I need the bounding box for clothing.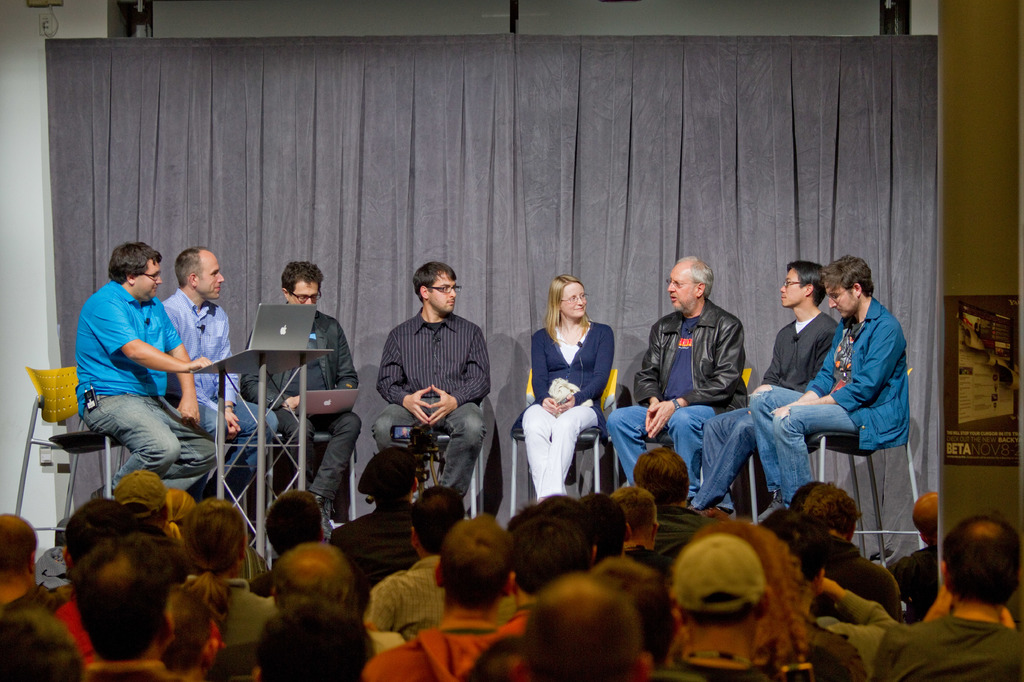
Here it is: BBox(165, 292, 273, 509).
